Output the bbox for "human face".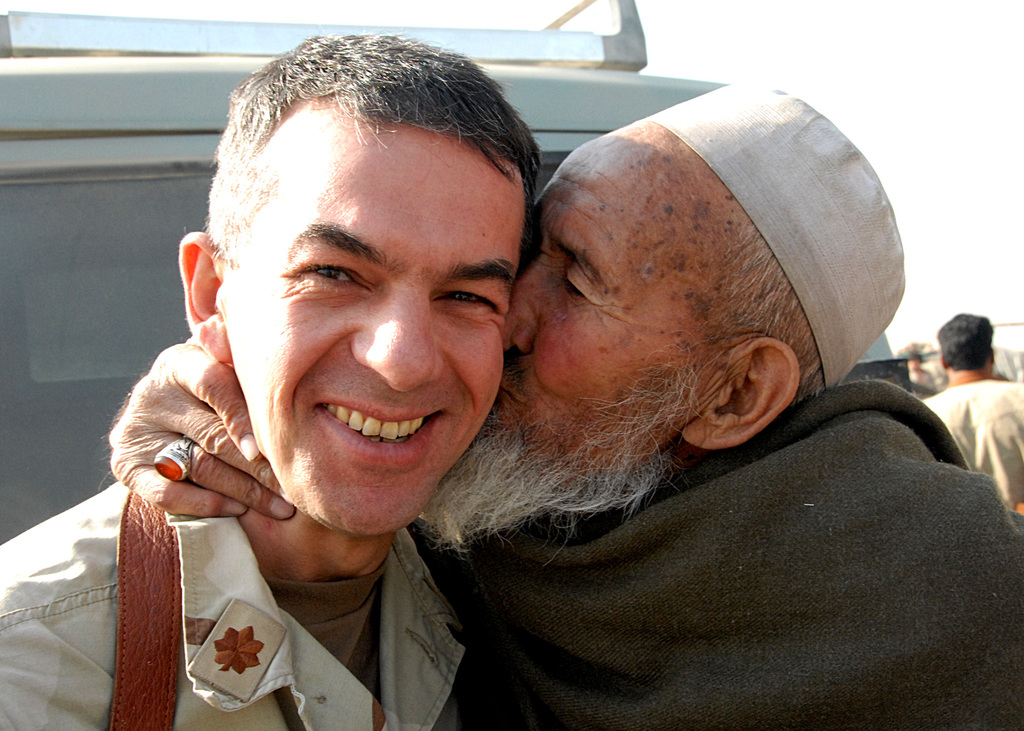
498, 147, 730, 476.
